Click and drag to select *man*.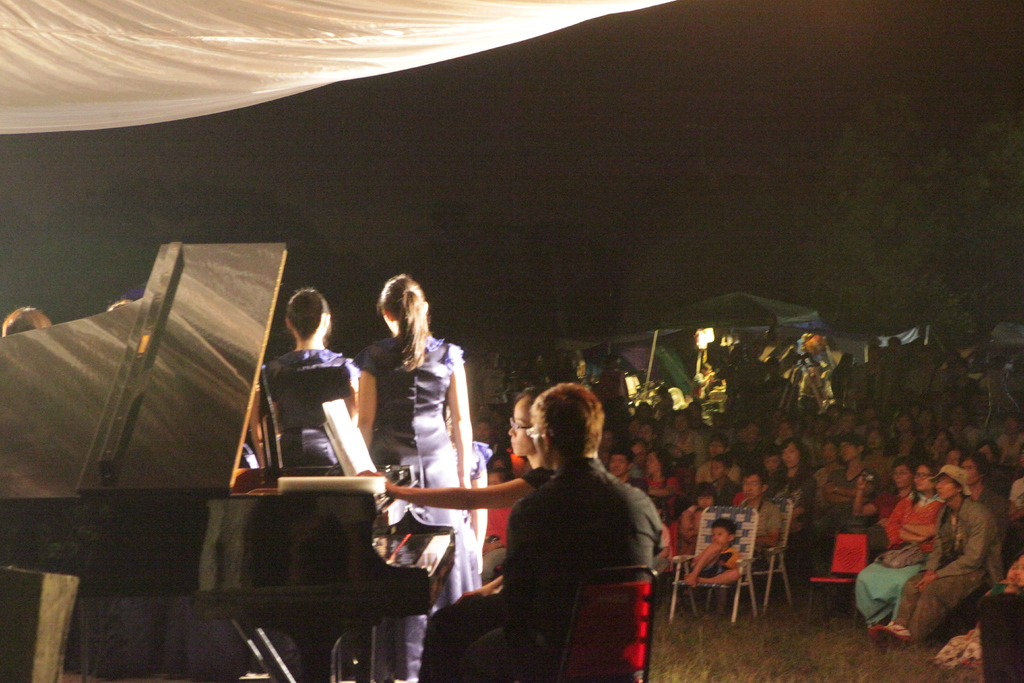
Selection: 870:464:1002:647.
